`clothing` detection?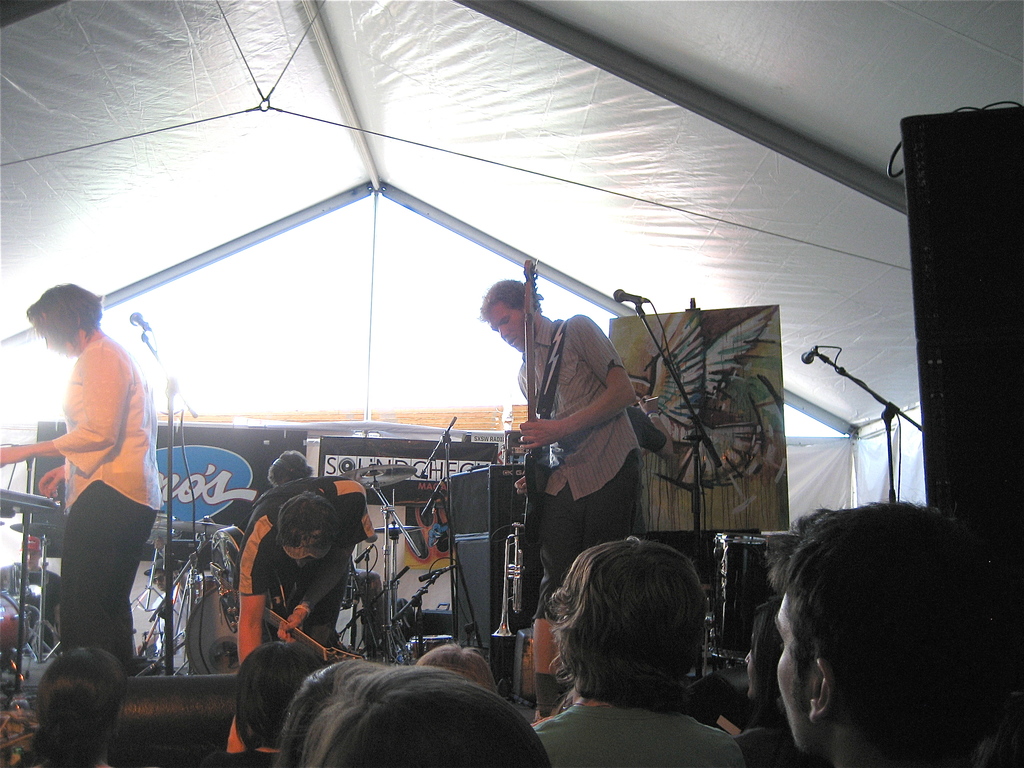
[52, 325, 165, 662]
